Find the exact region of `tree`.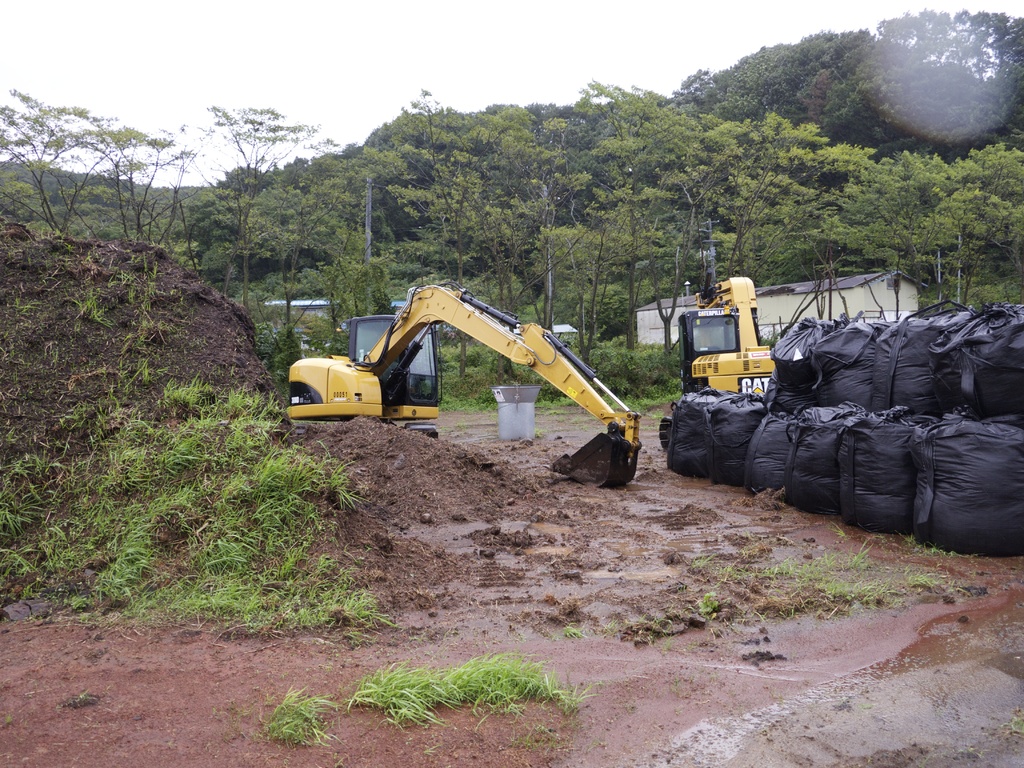
Exact region: [0,80,218,256].
